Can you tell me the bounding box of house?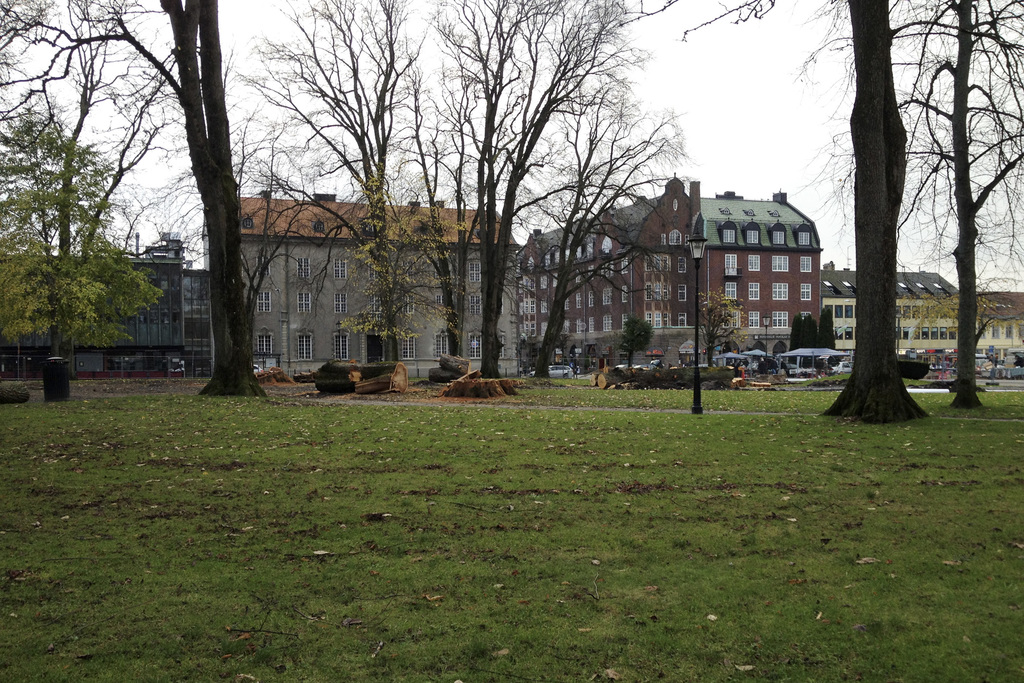
x1=908, y1=269, x2=966, y2=364.
